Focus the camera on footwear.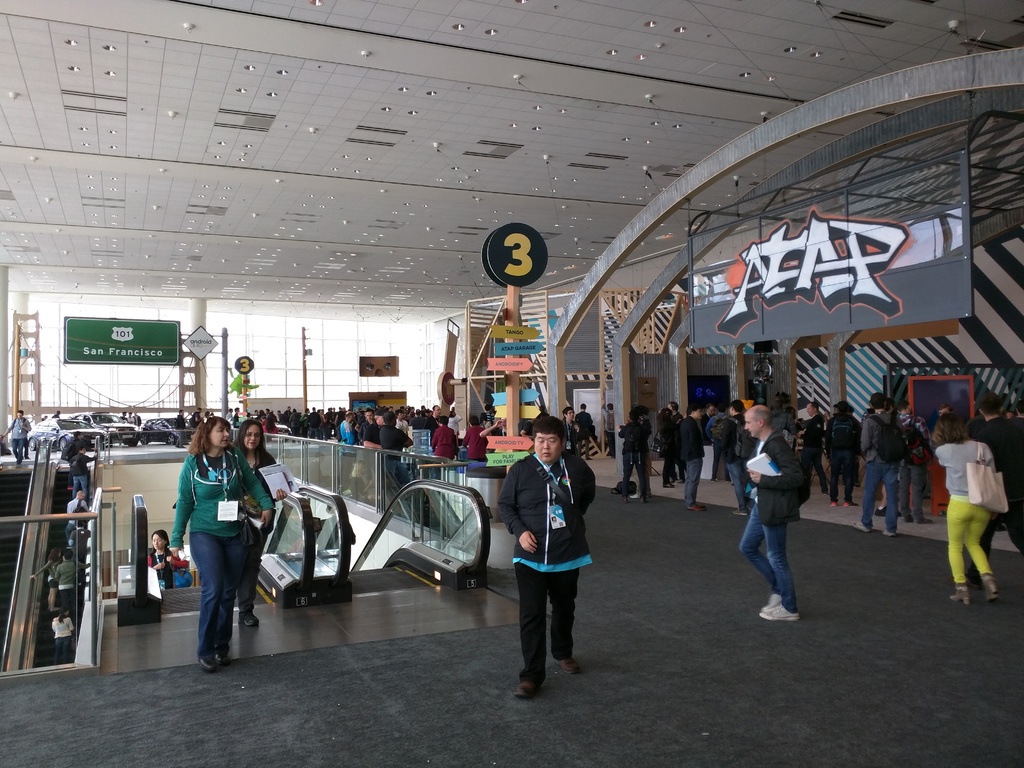
Focus region: [689,502,700,513].
